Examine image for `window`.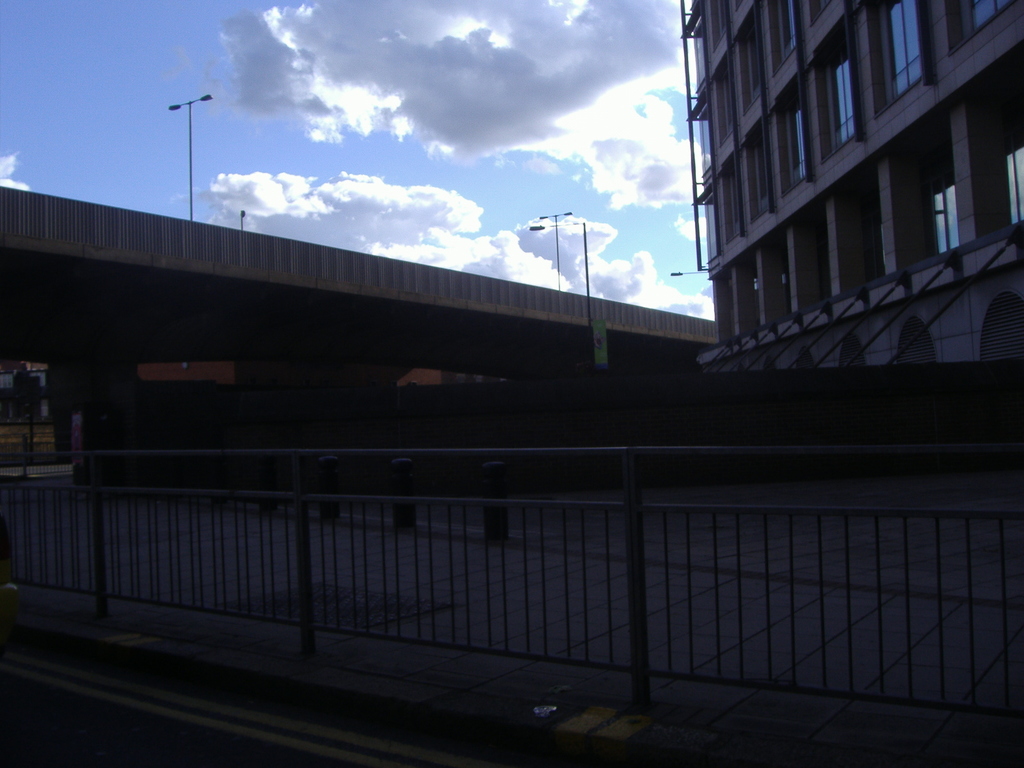
Examination result: (946, 1, 1015, 56).
